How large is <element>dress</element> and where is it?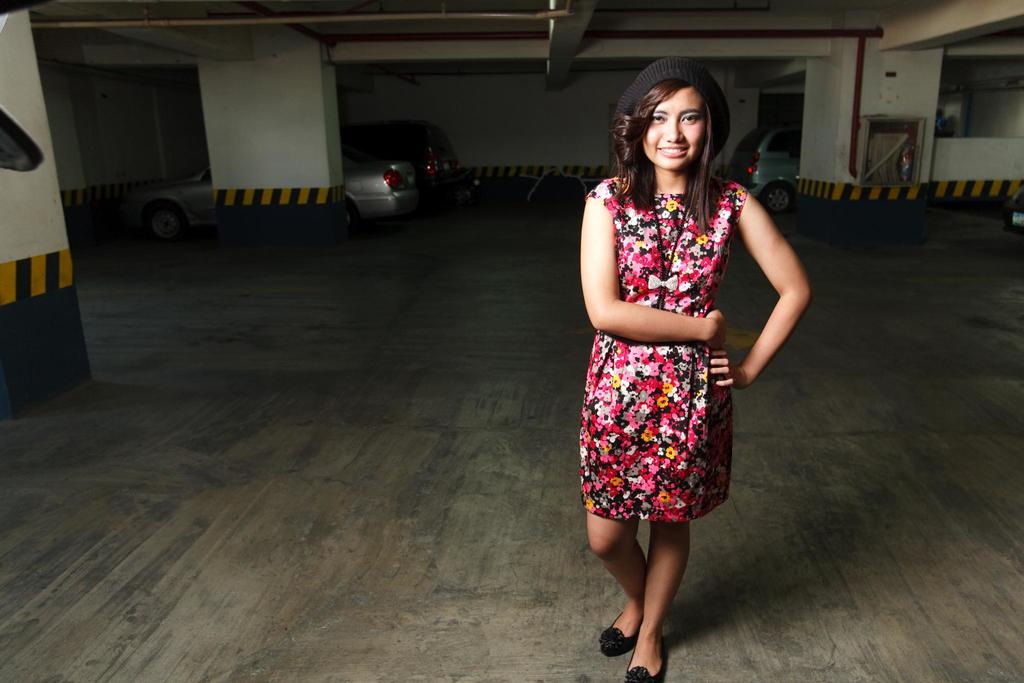
Bounding box: <bbox>576, 177, 749, 518</bbox>.
